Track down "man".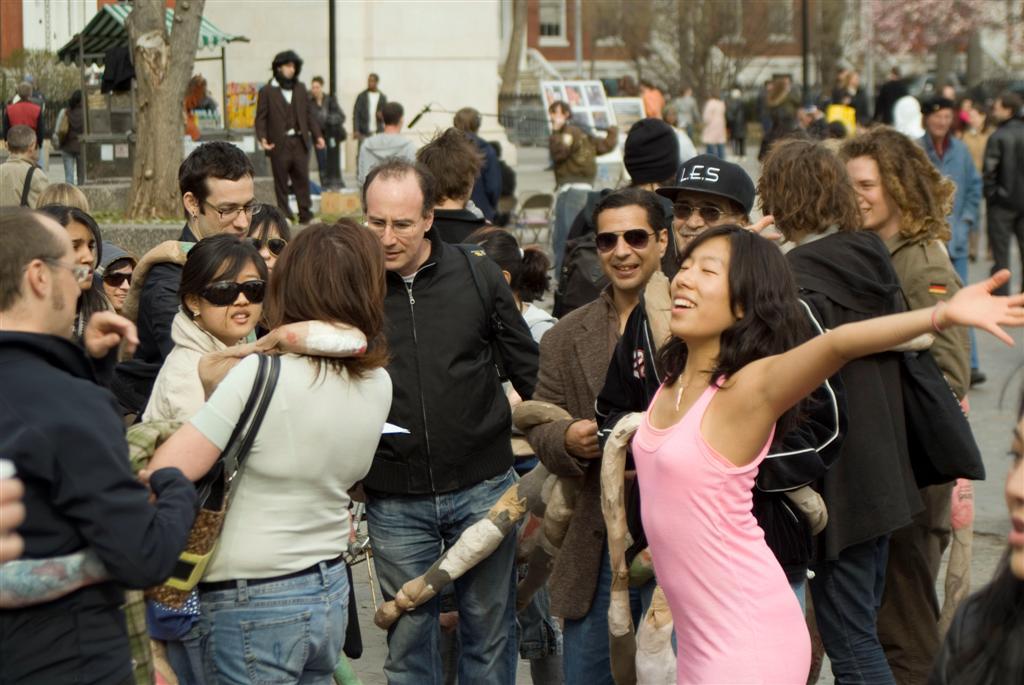
Tracked to locate(12, 207, 177, 644).
